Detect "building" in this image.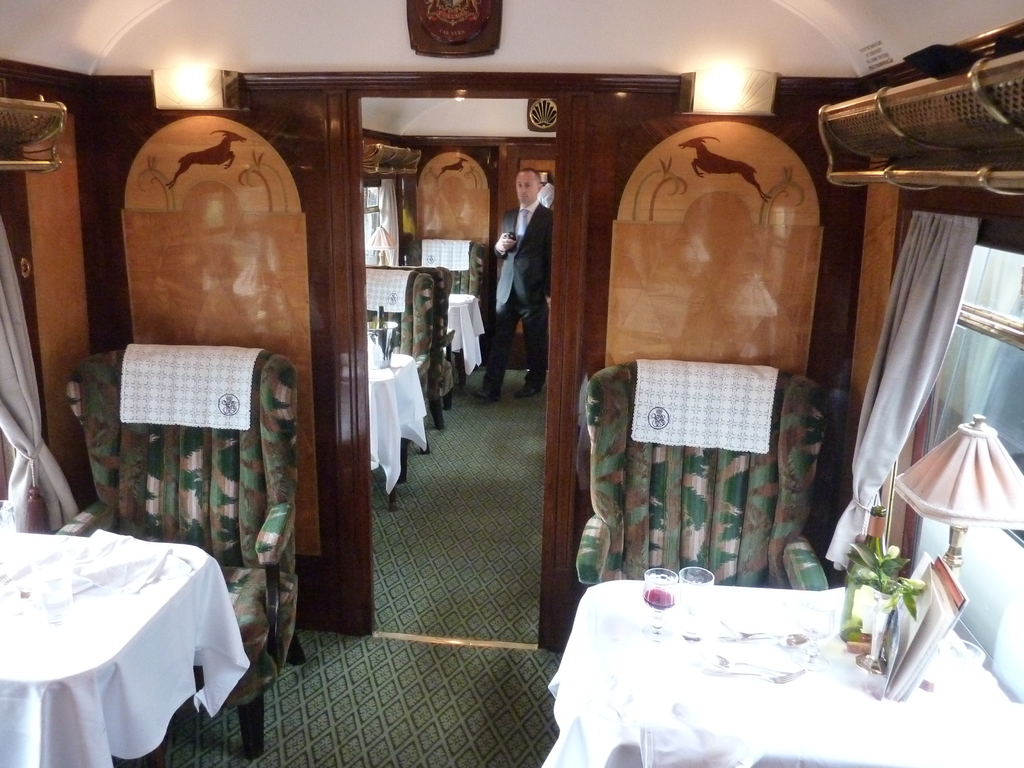
Detection: {"x1": 0, "y1": 0, "x2": 1023, "y2": 767}.
